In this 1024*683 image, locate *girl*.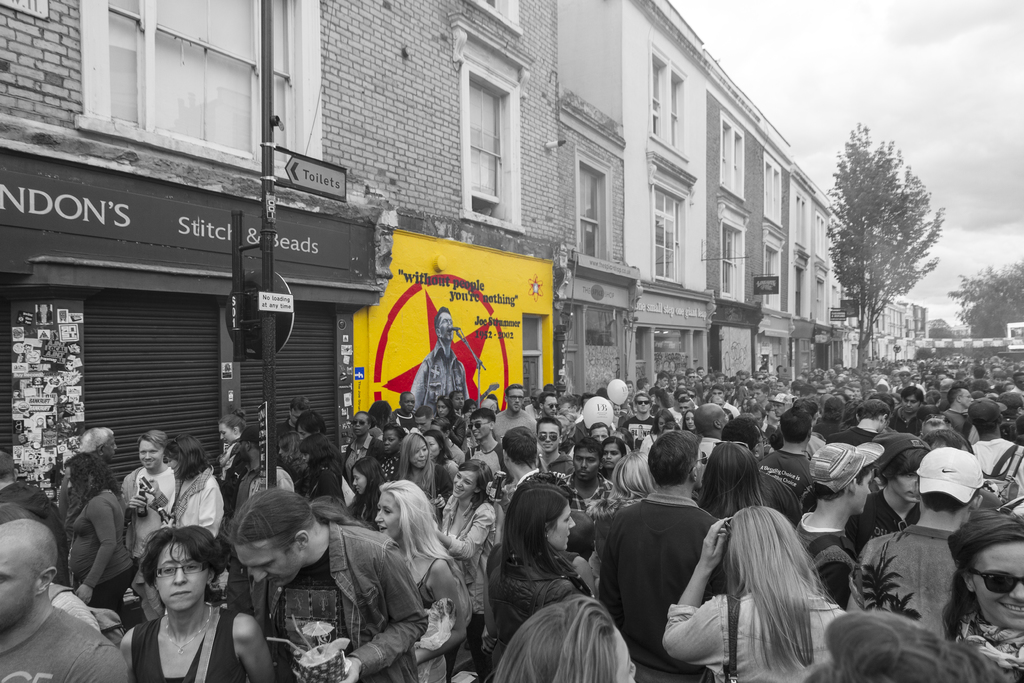
Bounding box: 474/484/585/648.
